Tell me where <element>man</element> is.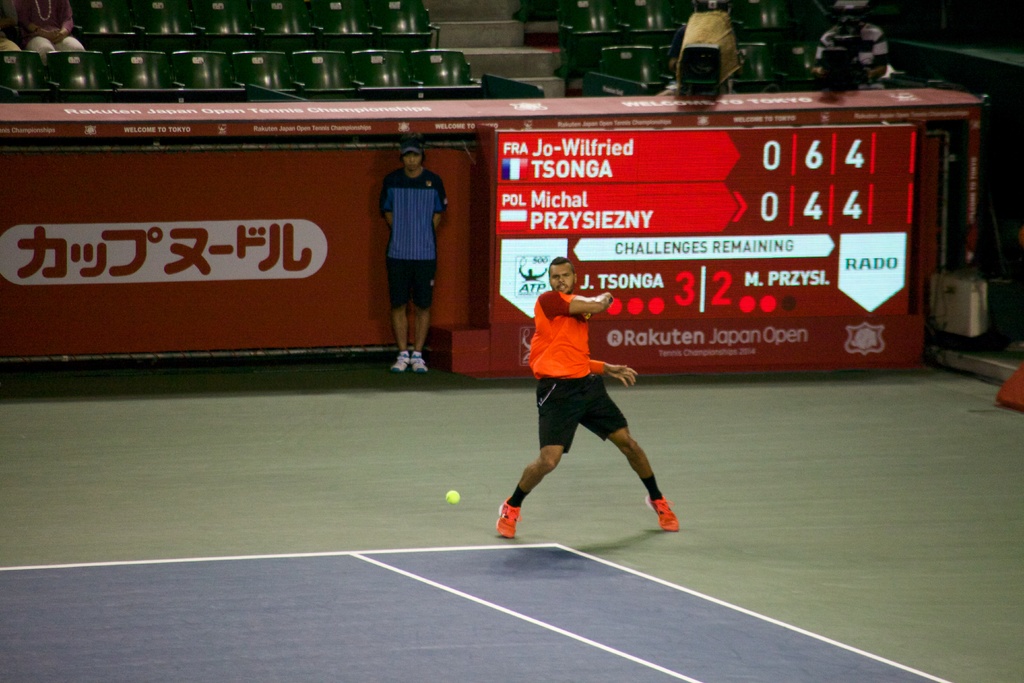
<element>man</element> is at [x1=383, y1=131, x2=452, y2=378].
